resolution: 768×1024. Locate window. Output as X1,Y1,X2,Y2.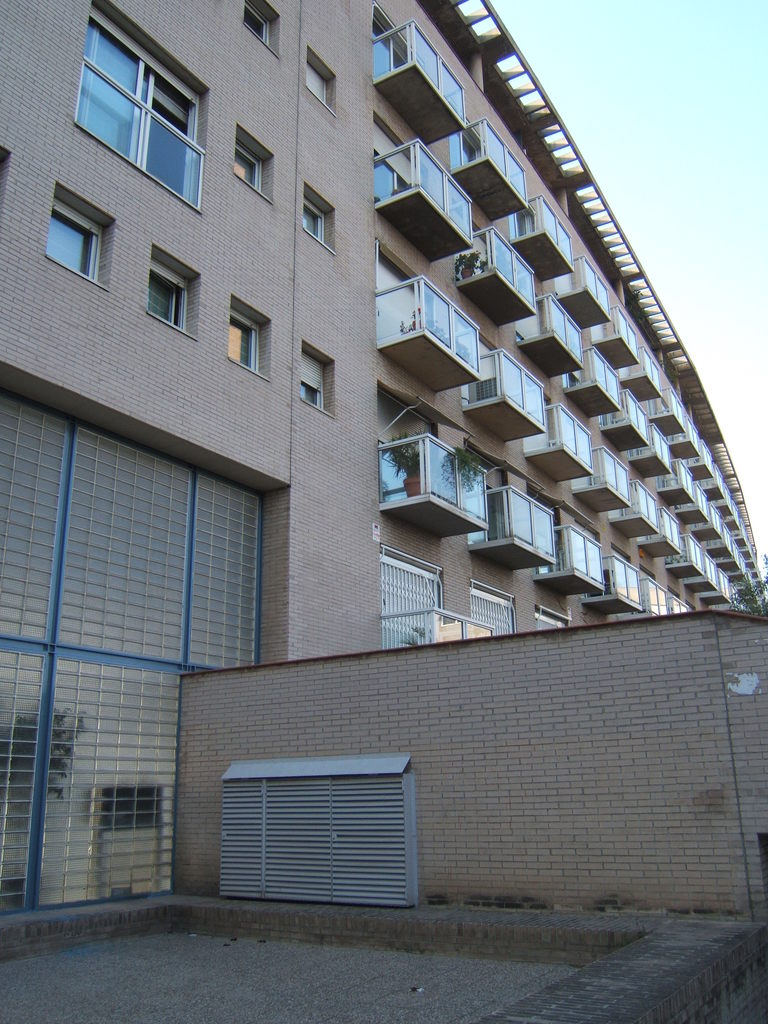
374,0,439,89.
